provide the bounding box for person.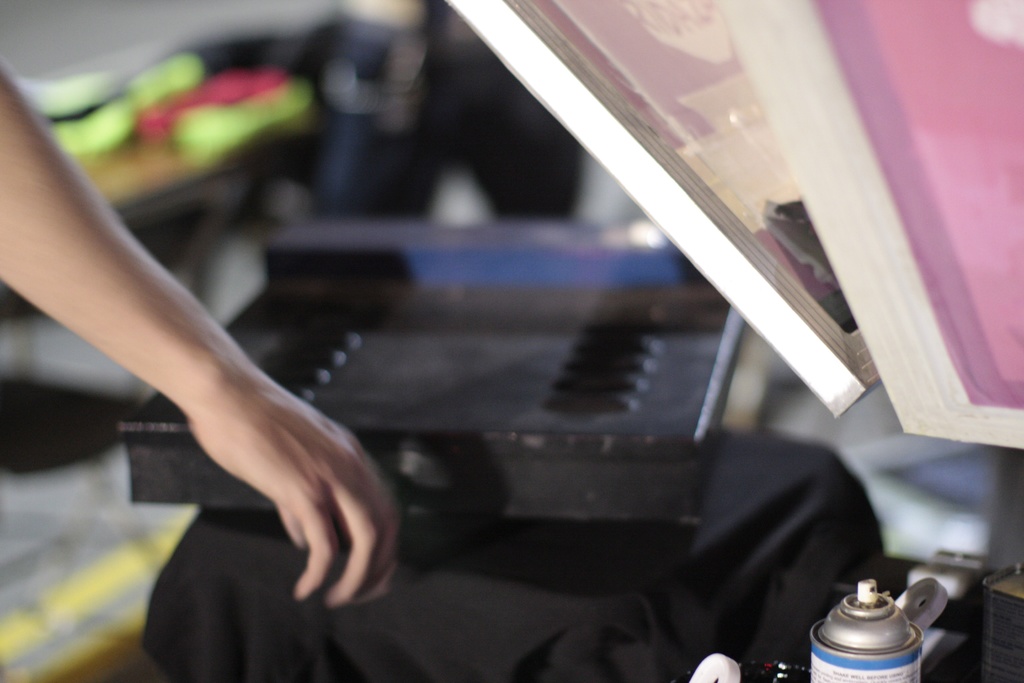
0, 67, 403, 609.
